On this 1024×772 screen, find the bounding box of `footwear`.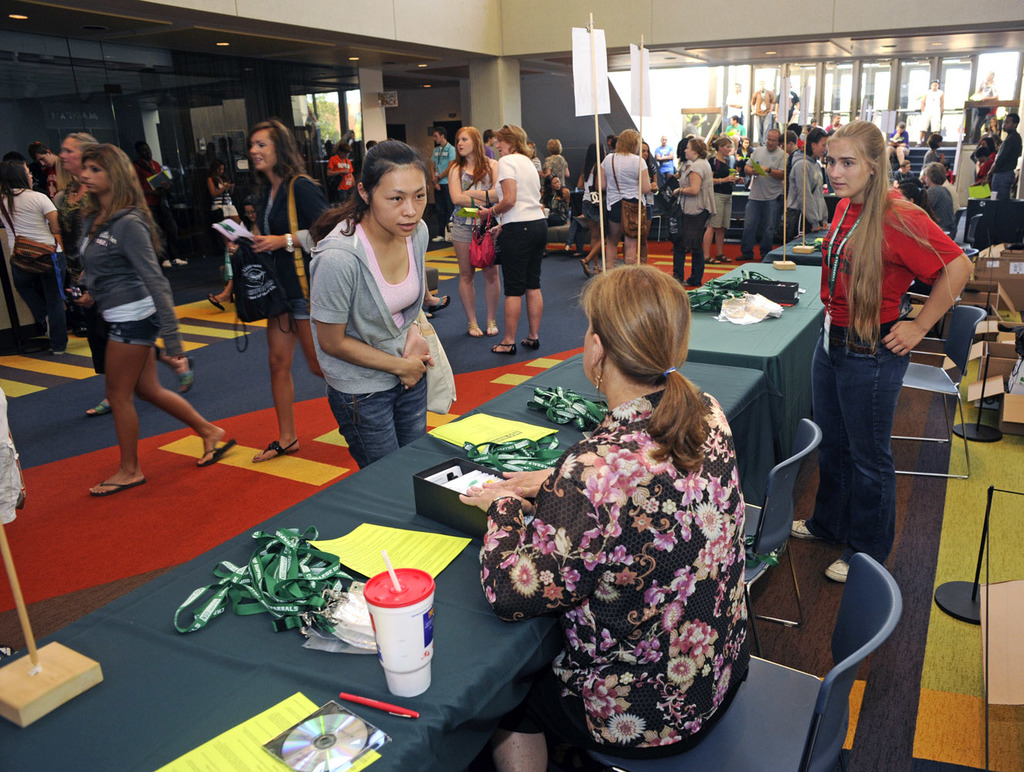
Bounding box: (left=92, top=478, right=147, bottom=496).
